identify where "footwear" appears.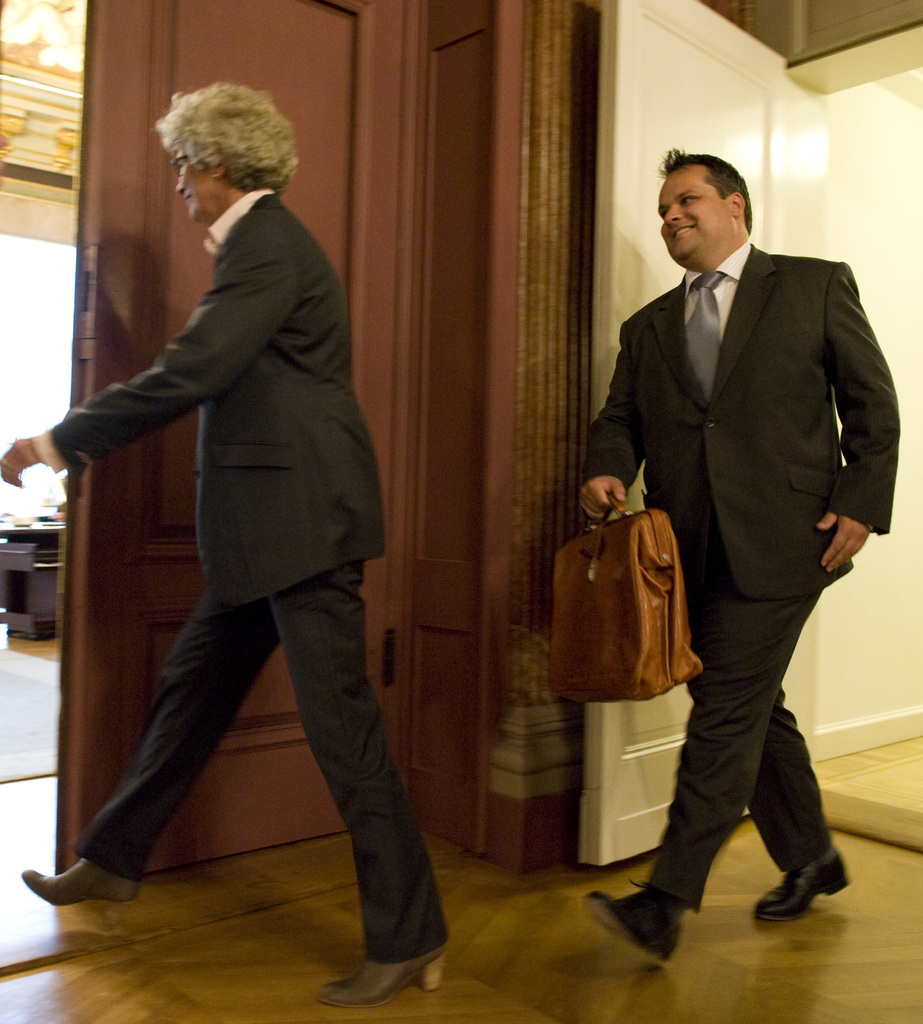
Appears at region(741, 854, 847, 929).
